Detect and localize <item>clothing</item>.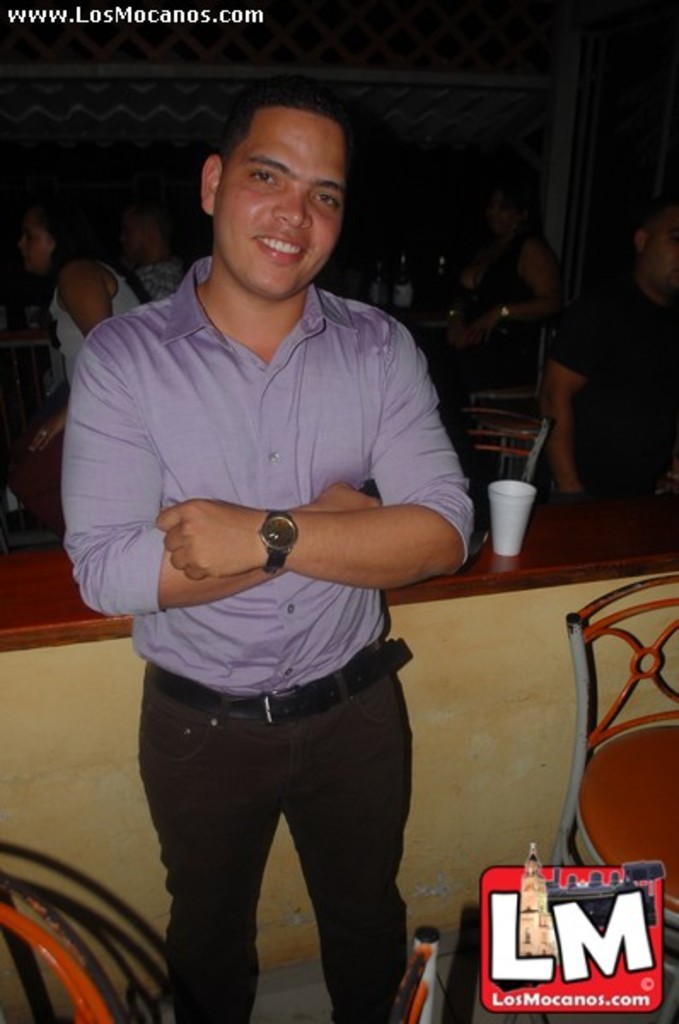
Localized at <region>63, 247, 483, 1022</region>.
